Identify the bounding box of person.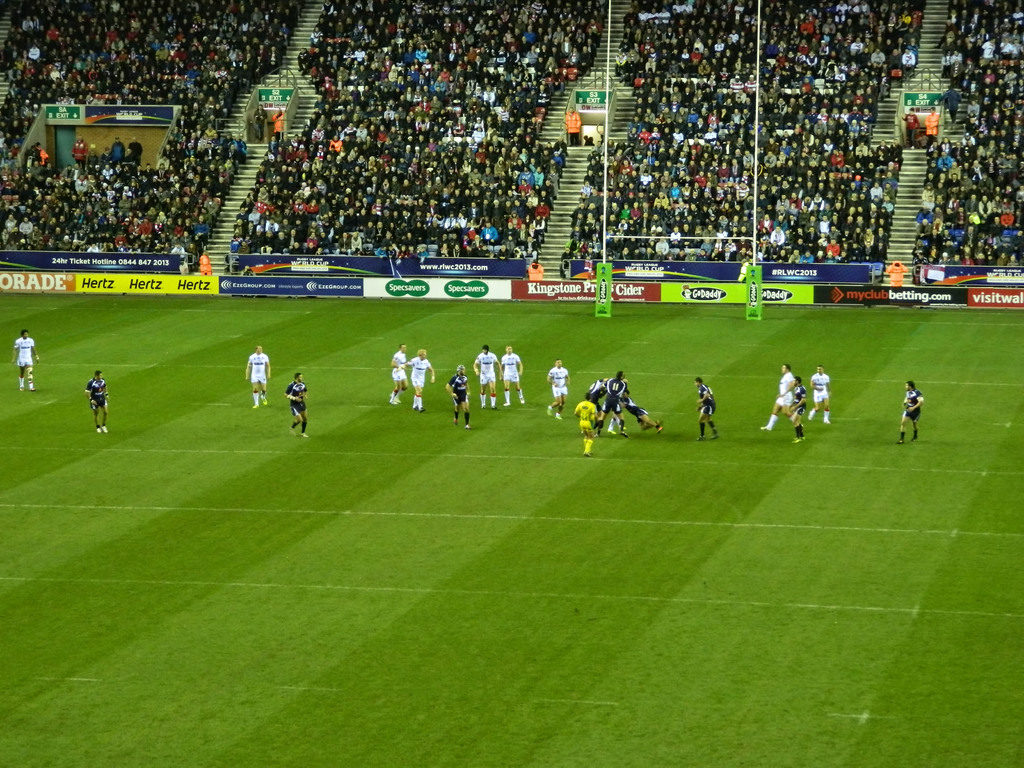
72,139,93,163.
